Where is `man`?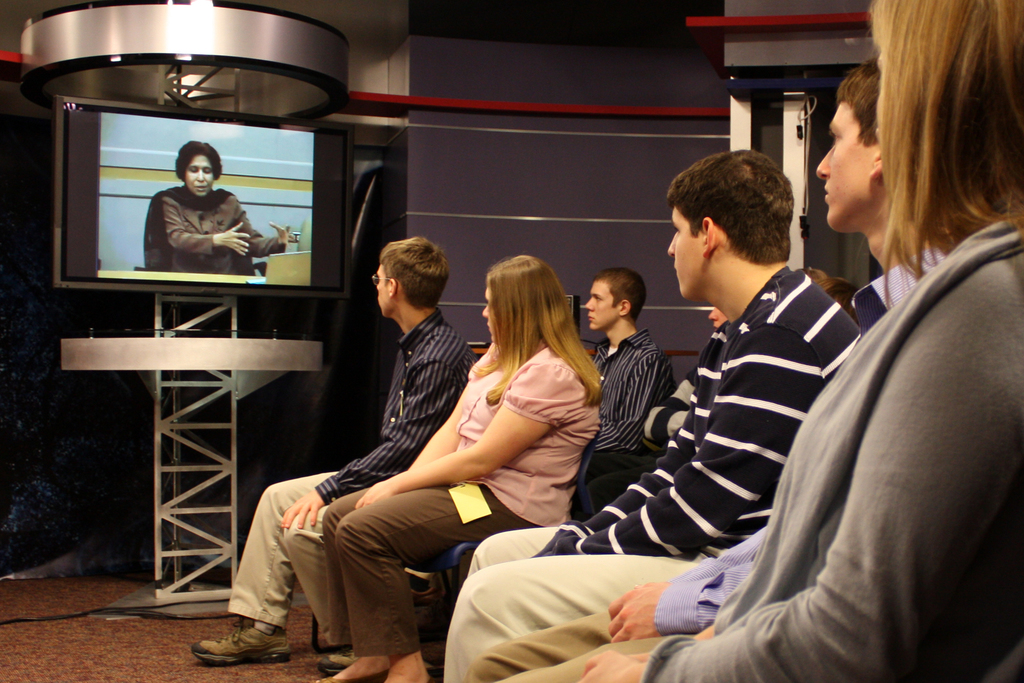
BBox(461, 59, 957, 682).
